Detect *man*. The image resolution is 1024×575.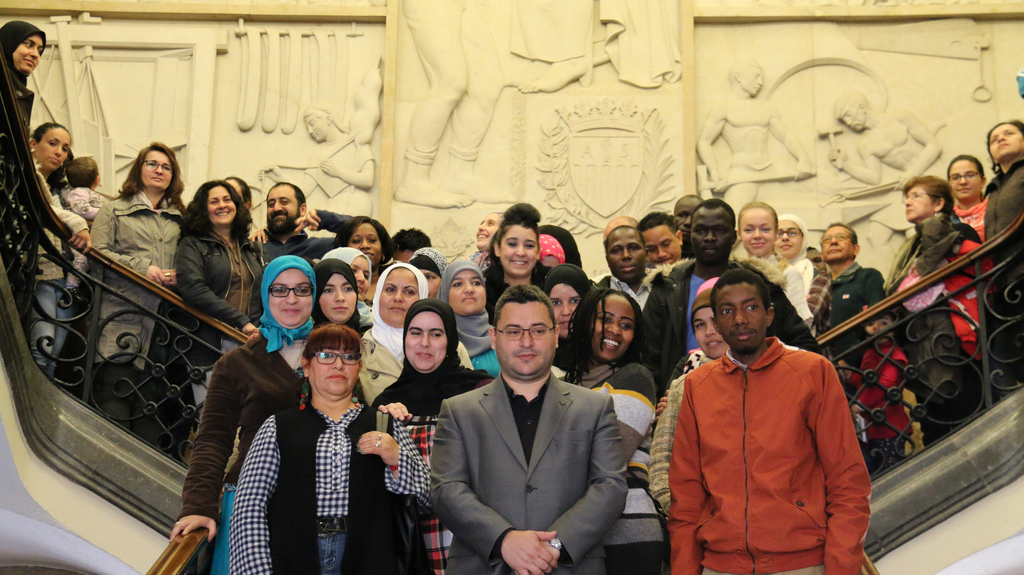
rect(580, 224, 678, 408).
